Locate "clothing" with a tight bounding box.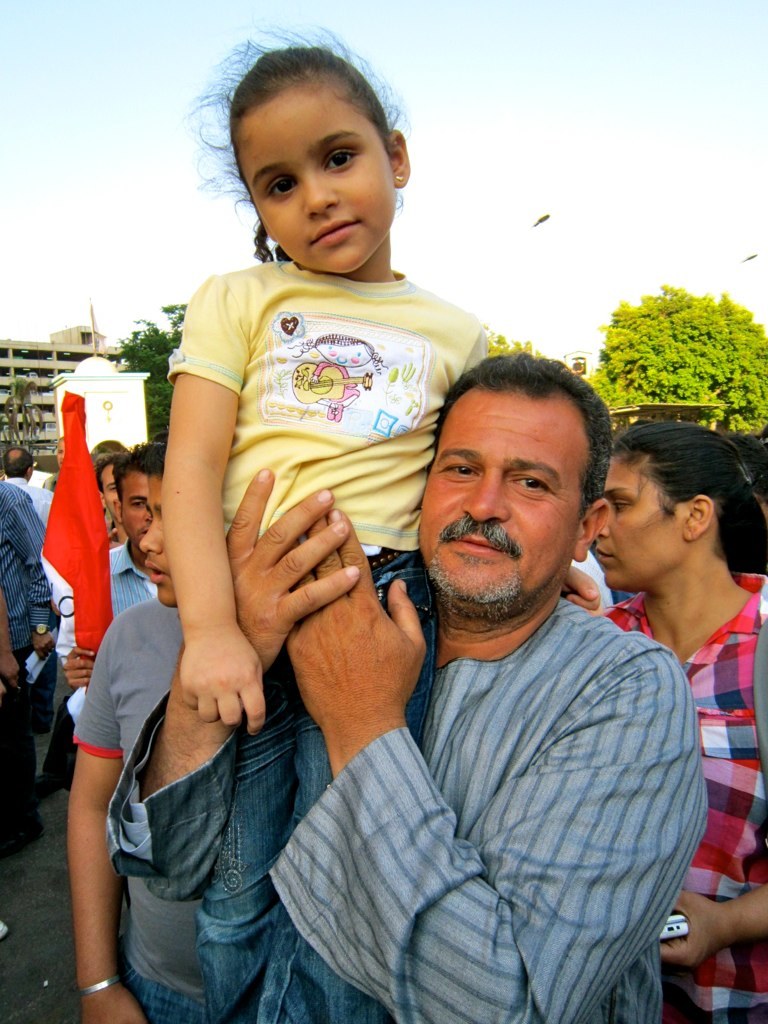
pyautogui.locateOnScreen(4, 478, 55, 829).
